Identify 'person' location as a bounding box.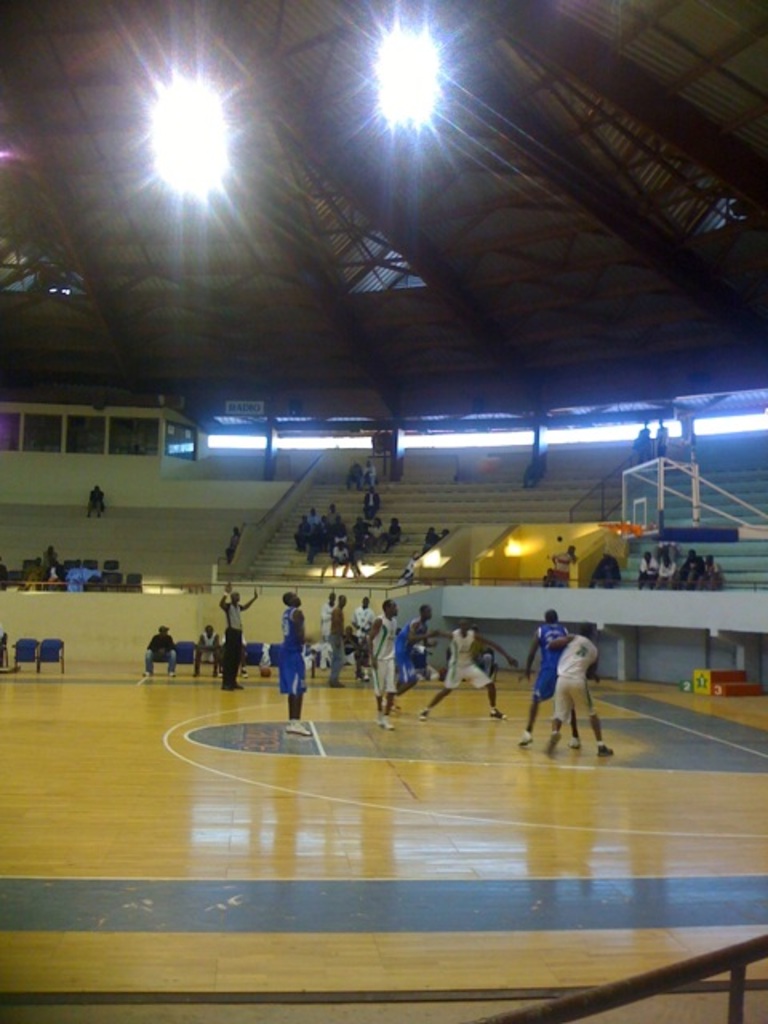
bbox=(701, 555, 720, 589).
